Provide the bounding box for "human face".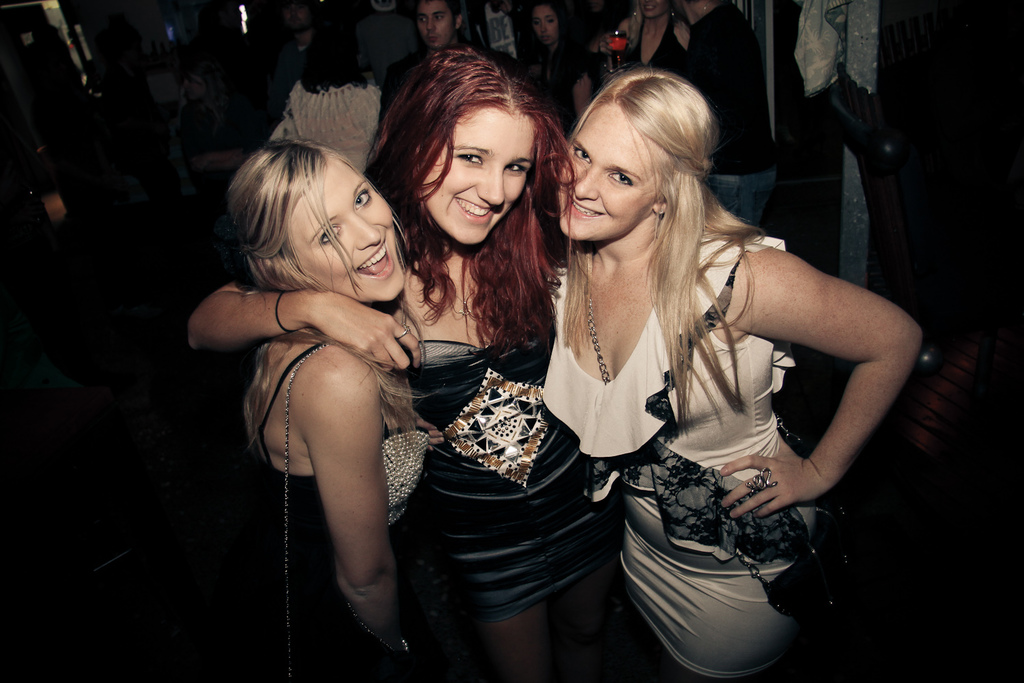
531 8 563 47.
